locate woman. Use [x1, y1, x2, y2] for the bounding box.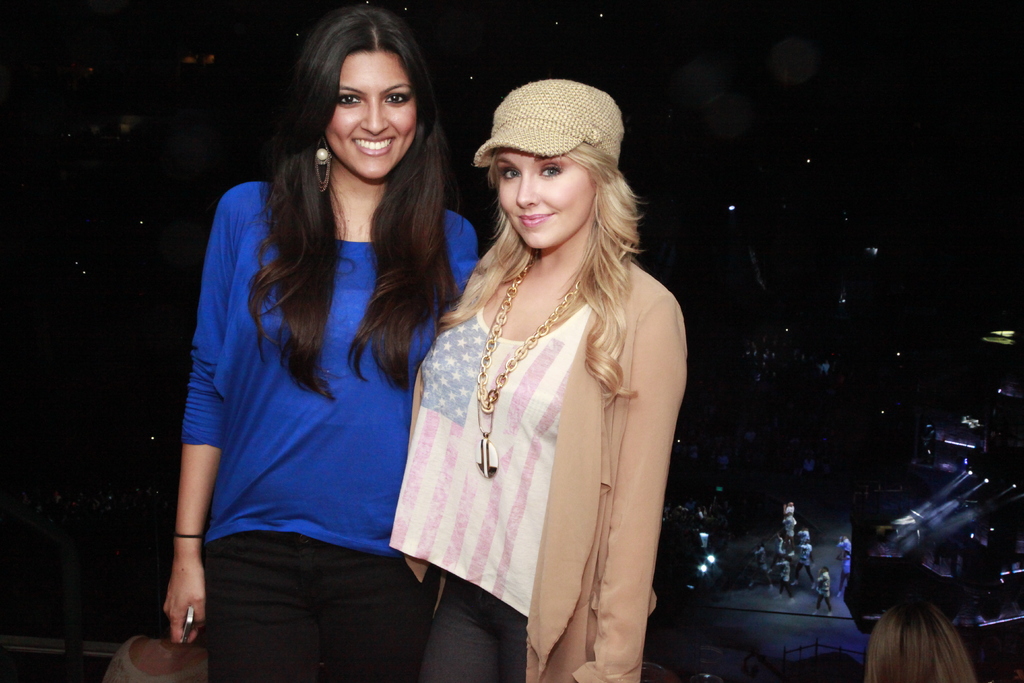
[380, 70, 693, 682].
